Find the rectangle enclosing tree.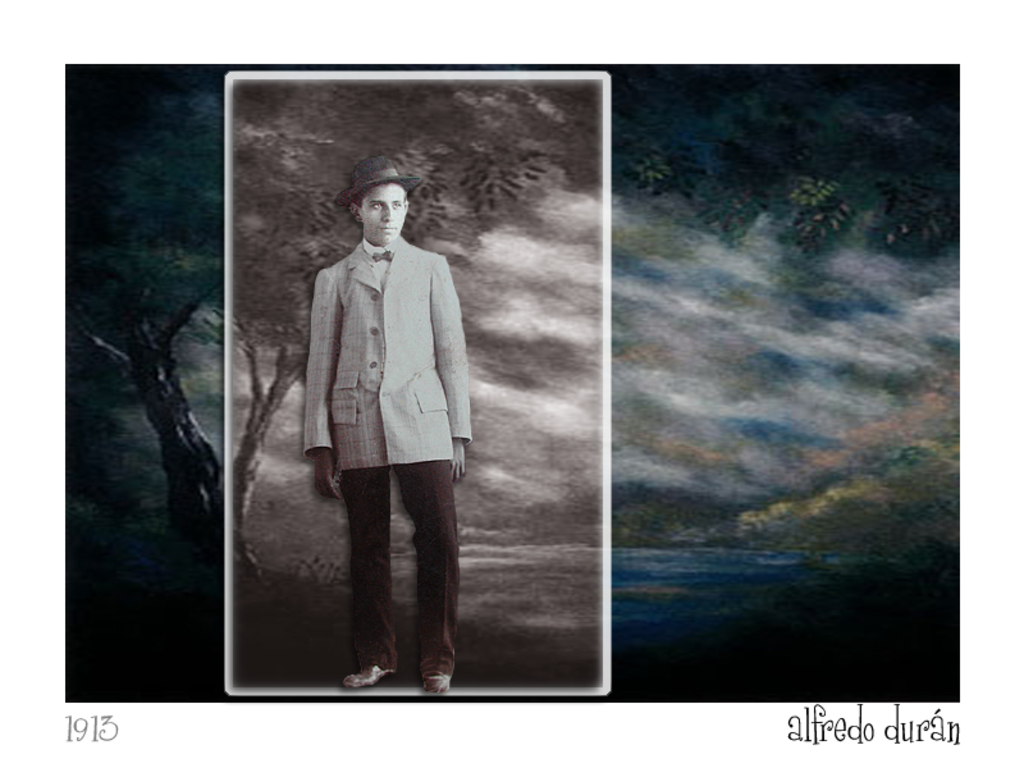
{"x1": 233, "y1": 81, "x2": 602, "y2": 591}.
